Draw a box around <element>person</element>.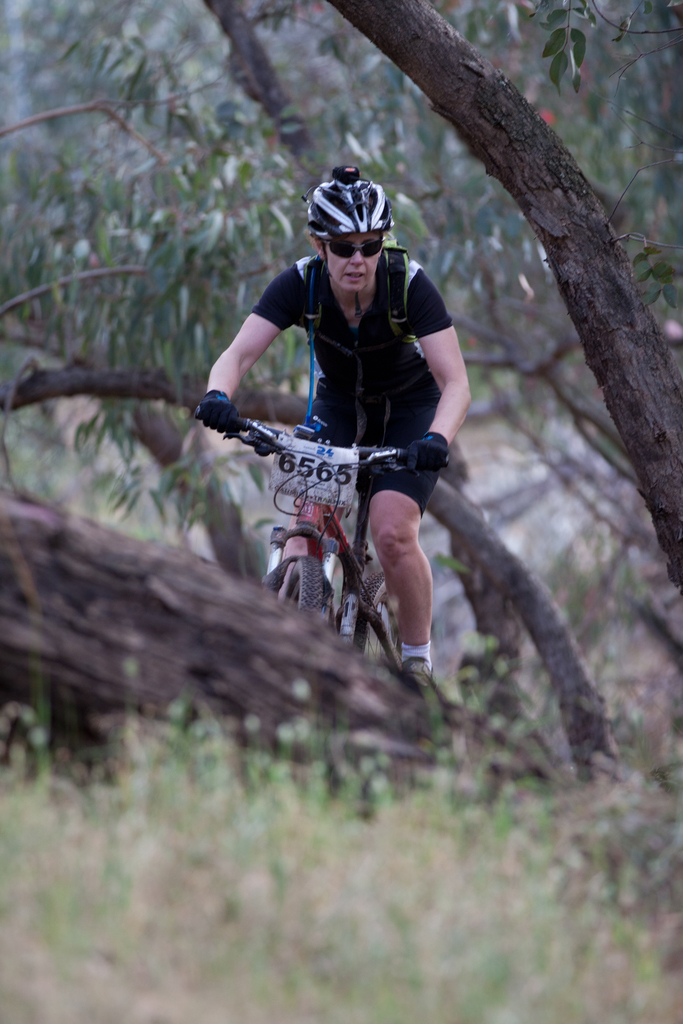
crop(207, 178, 468, 683).
